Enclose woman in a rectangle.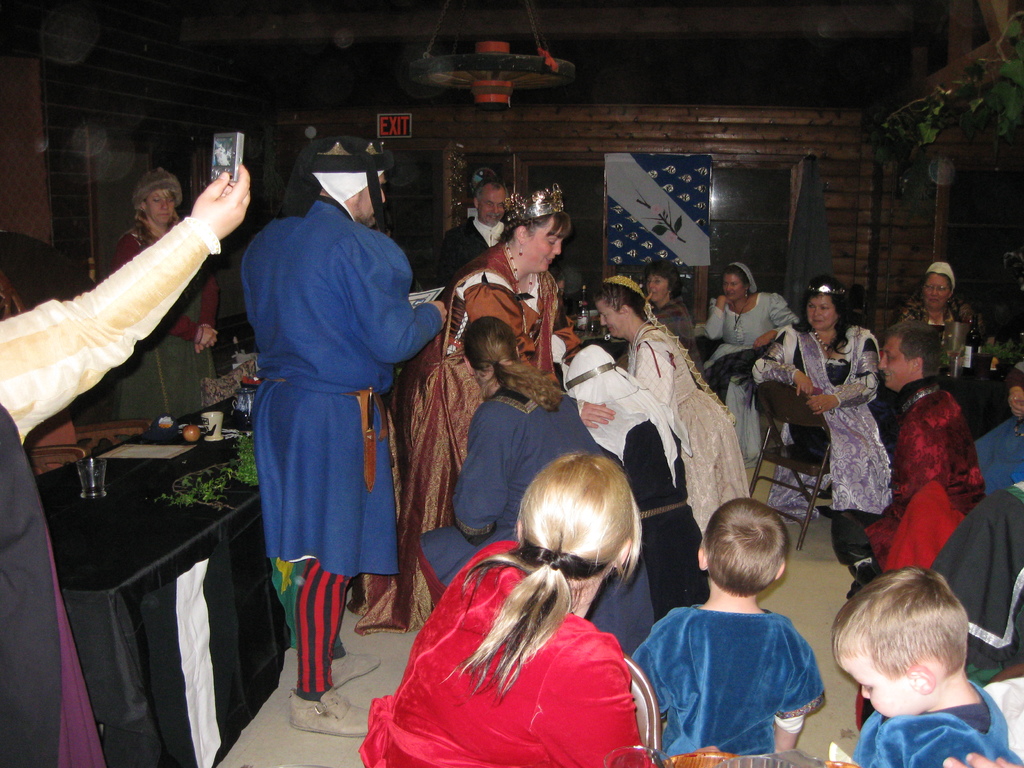
<region>637, 258, 700, 348</region>.
